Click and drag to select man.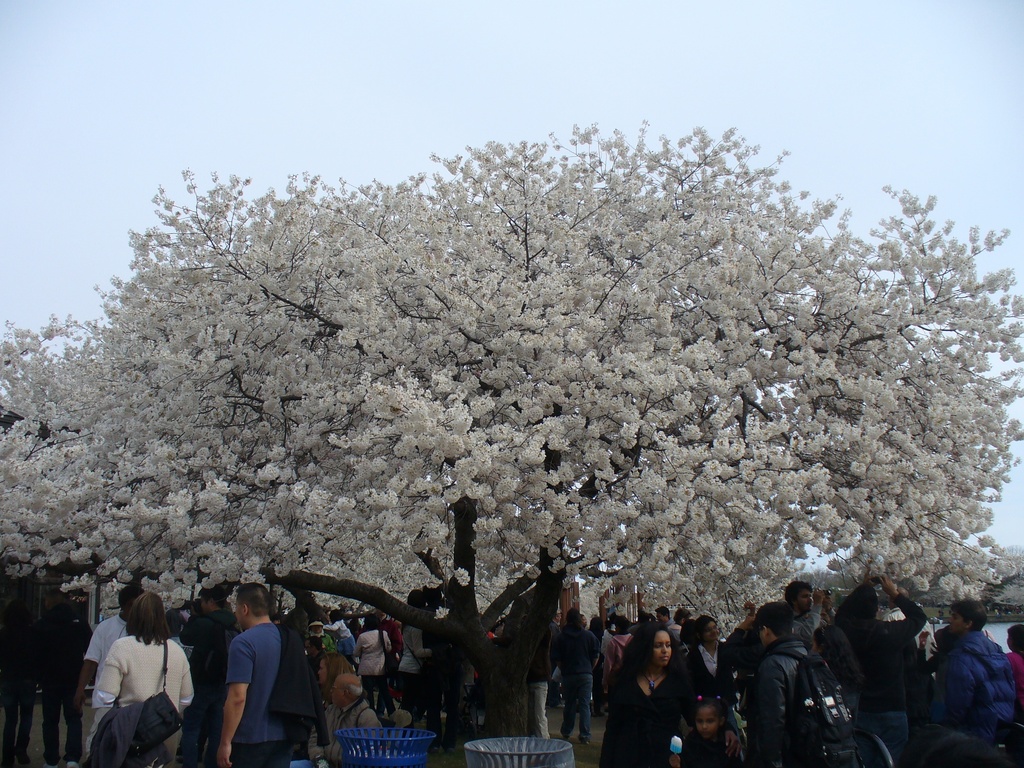
Selection: (177, 602, 191, 632).
